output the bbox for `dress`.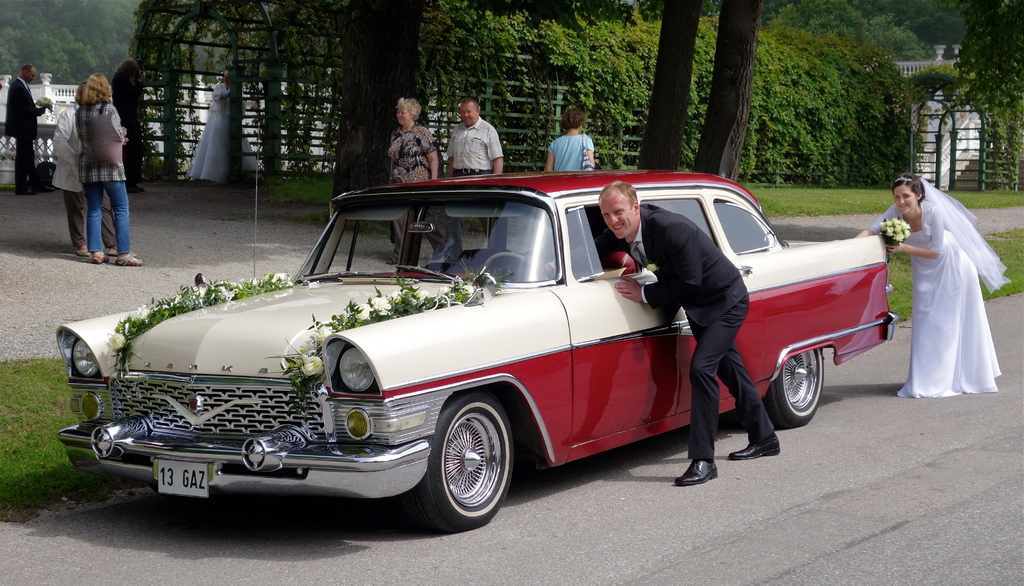
871,196,1001,398.
